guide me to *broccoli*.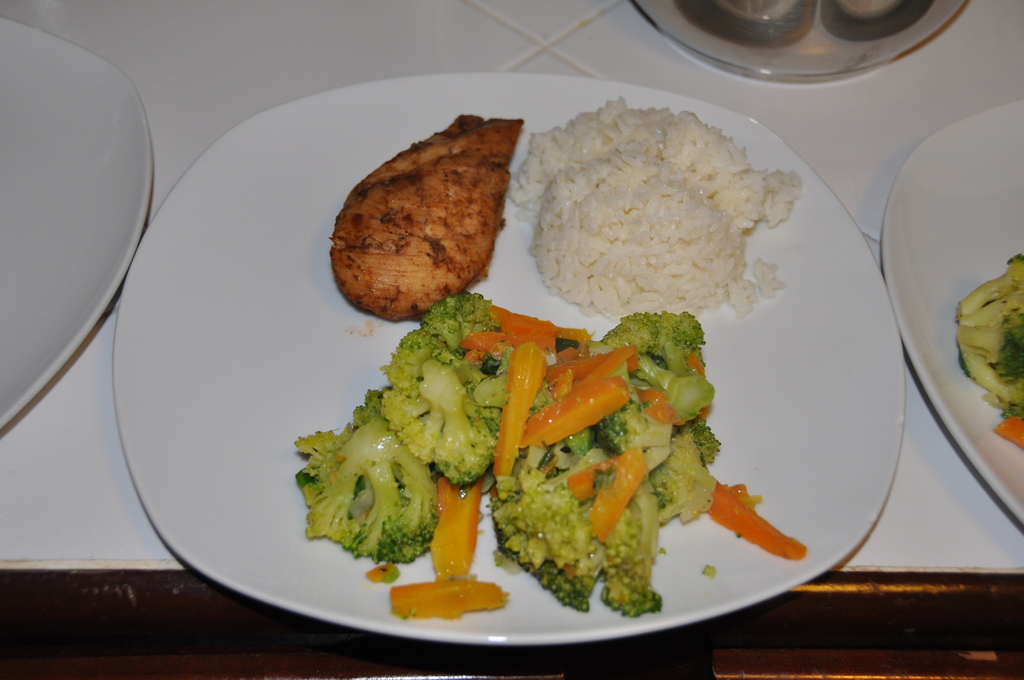
Guidance: 952:254:1023:416.
